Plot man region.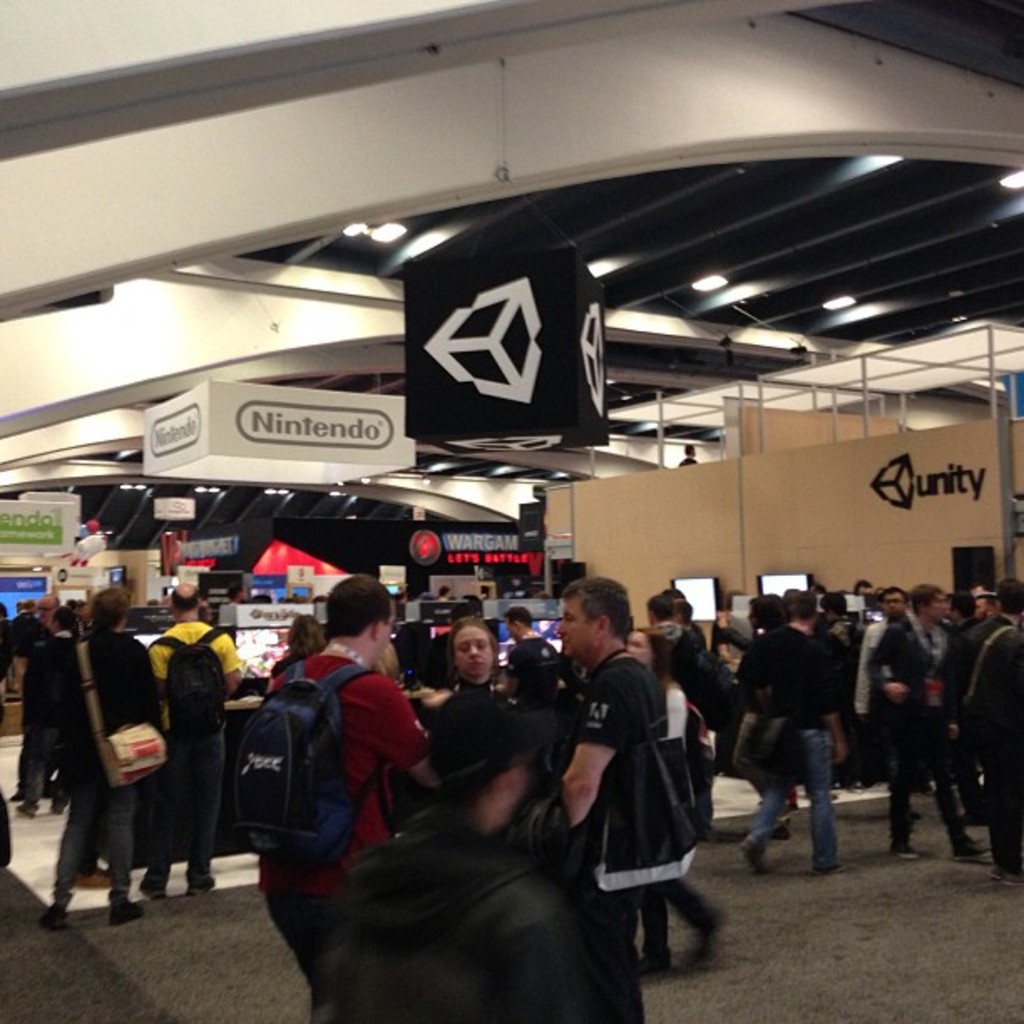
Plotted at <region>550, 577, 699, 1022</region>.
